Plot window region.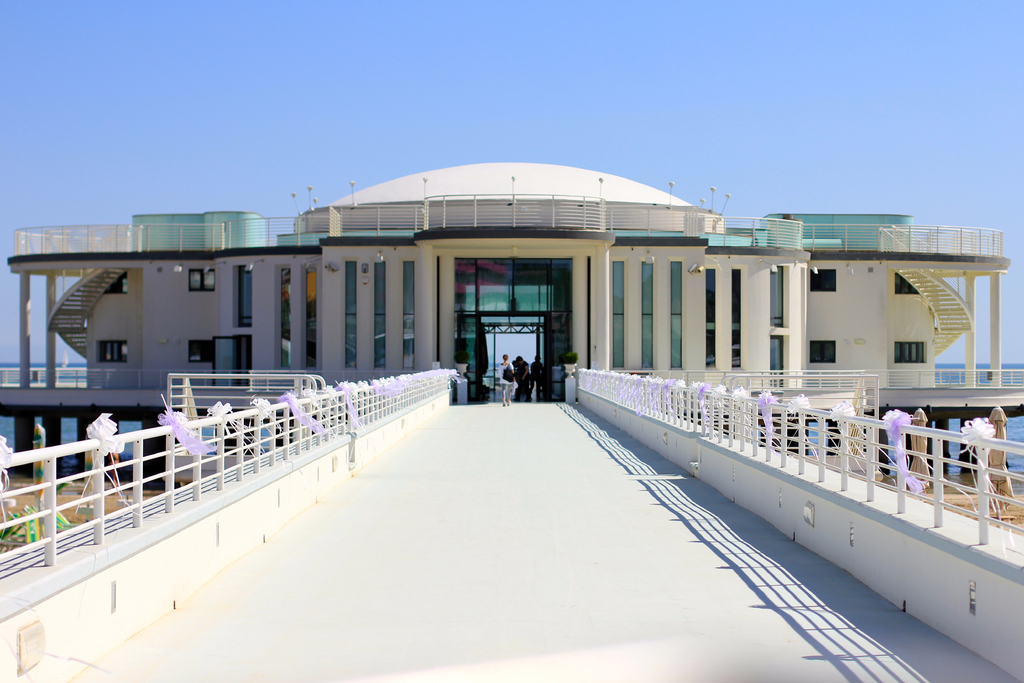
Plotted at [189, 267, 216, 292].
